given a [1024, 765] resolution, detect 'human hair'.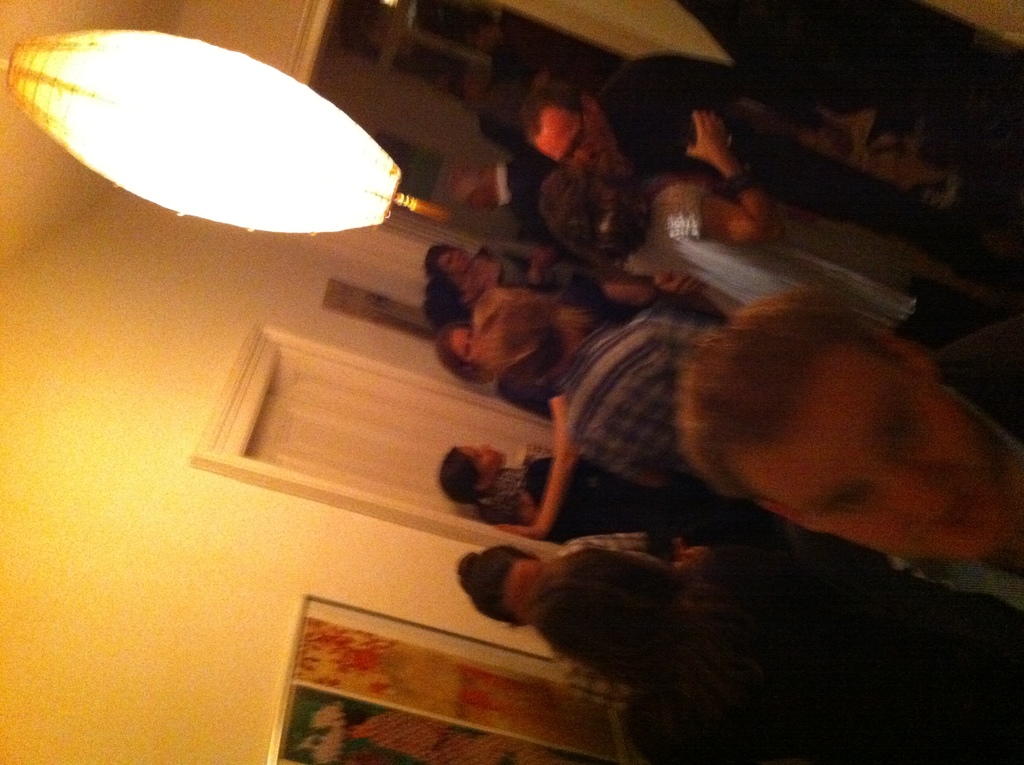
435:323:488:387.
